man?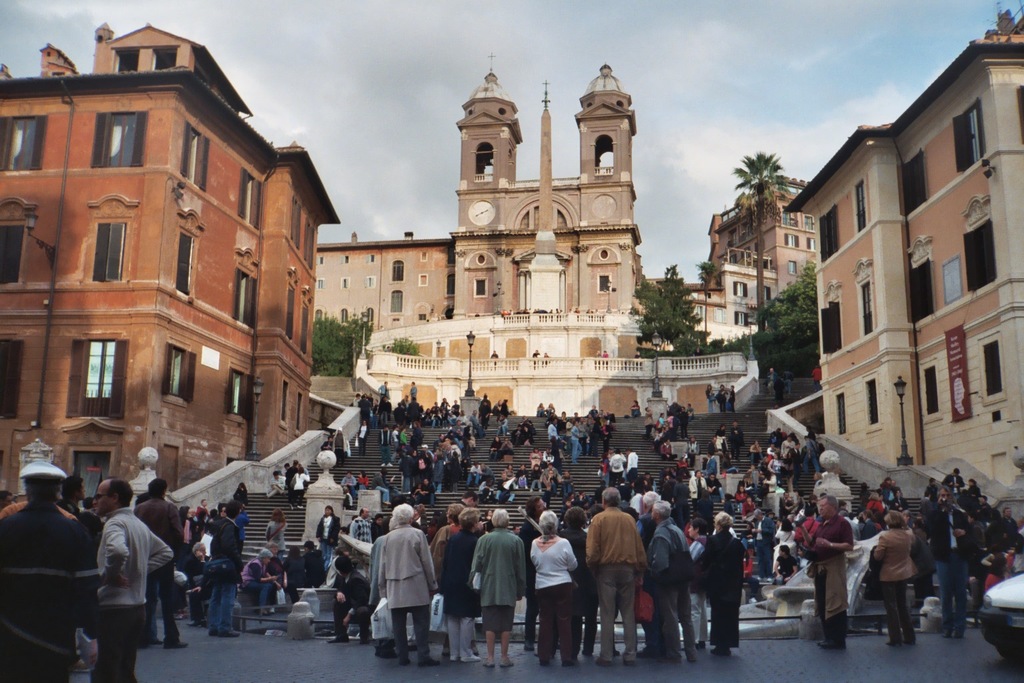
<box>0,460,101,682</box>
